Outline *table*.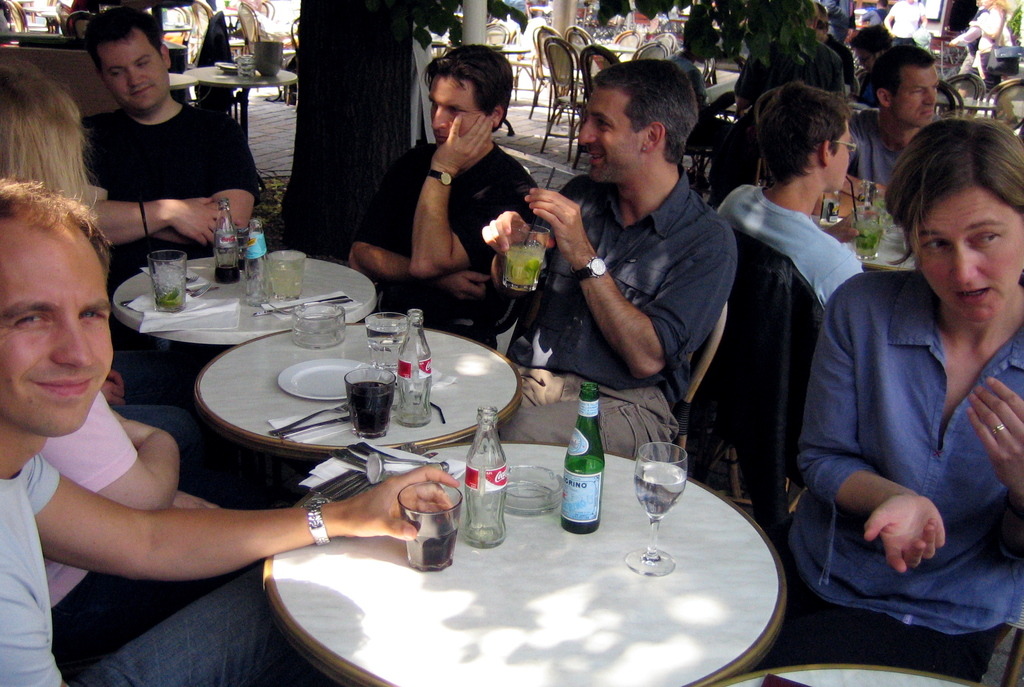
Outline: <box>190,319,519,447</box>.
